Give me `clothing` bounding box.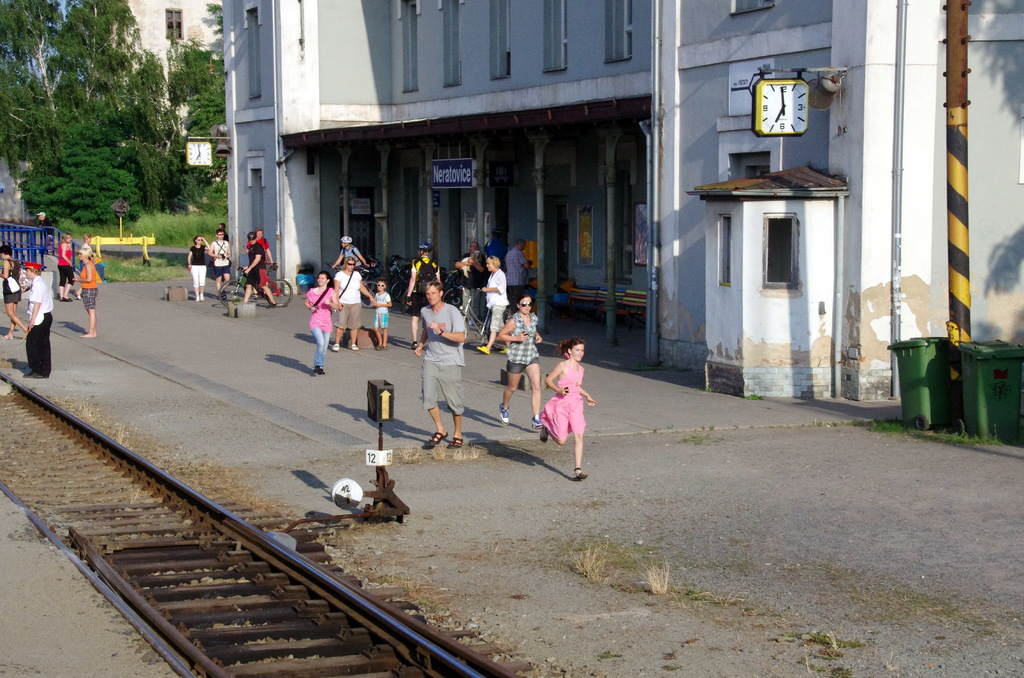
region(408, 253, 445, 319).
